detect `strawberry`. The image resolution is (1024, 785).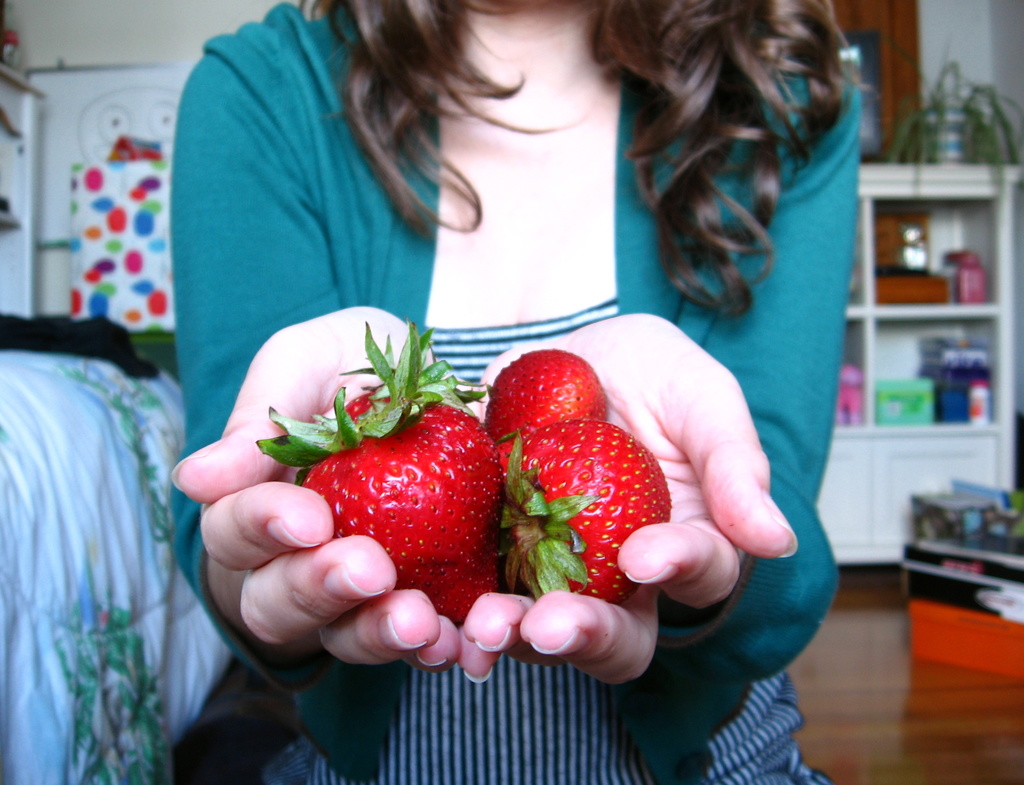
500/418/669/607.
